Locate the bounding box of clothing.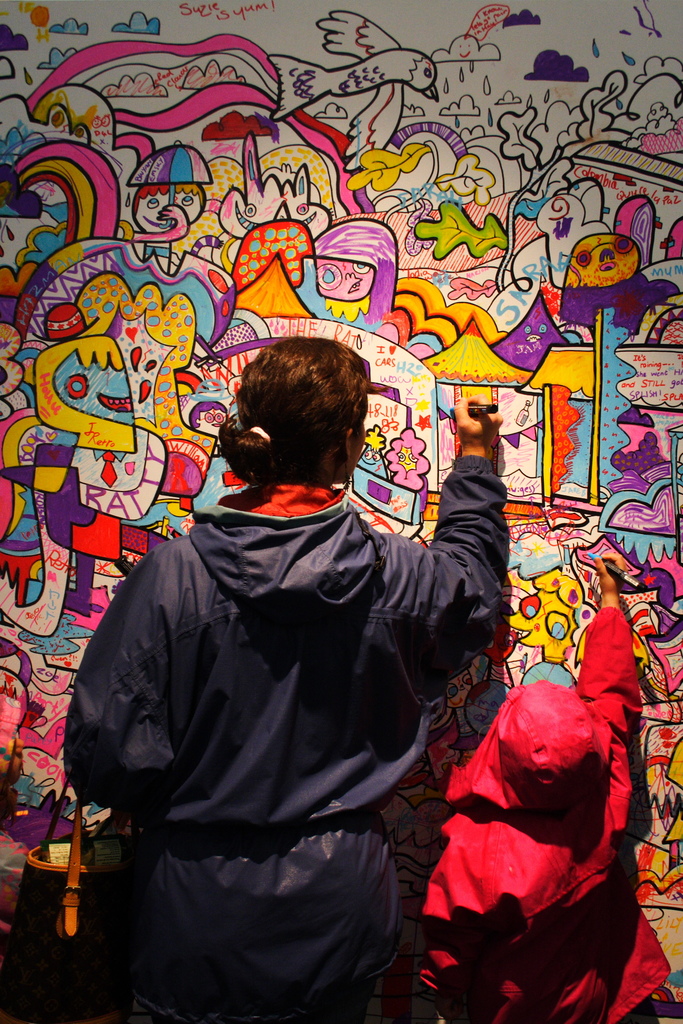
Bounding box: l=417, t=608, r=677, b=1023.
